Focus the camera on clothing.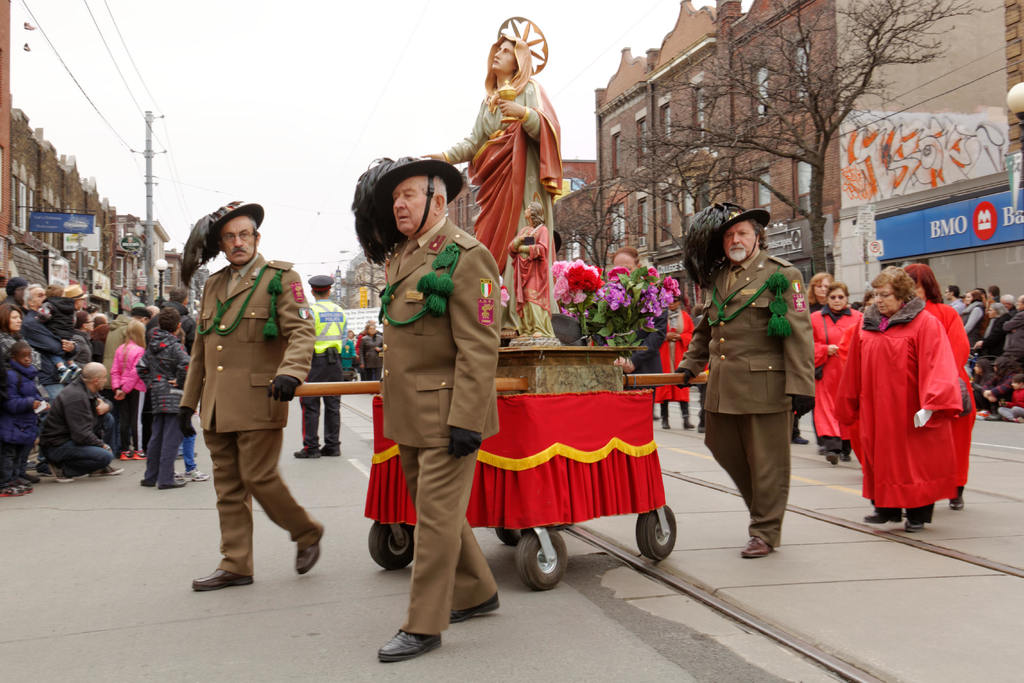
Focus region: l=189, t=245, r=311, b=591.
